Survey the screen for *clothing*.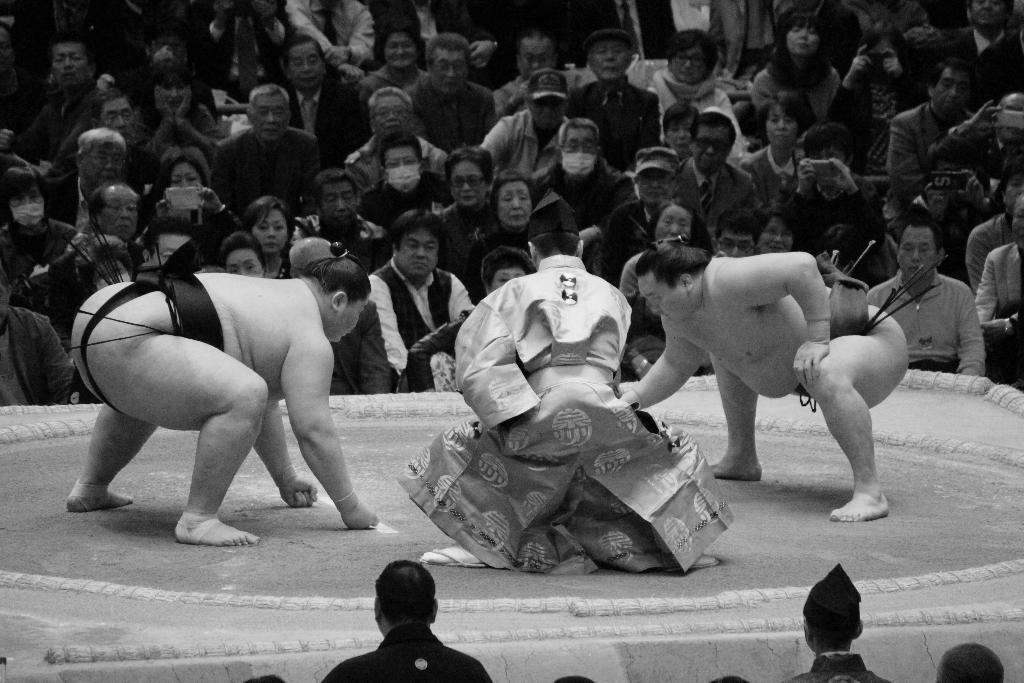
Survey found: region(399, 253, 735, 572).
